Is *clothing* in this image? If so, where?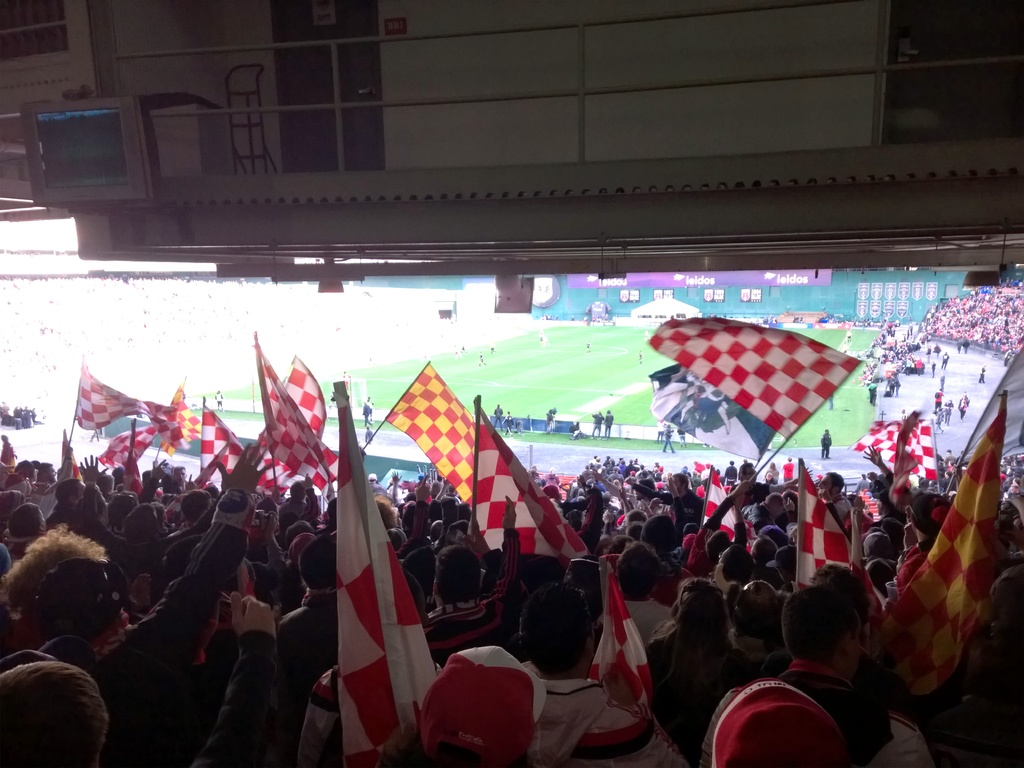
Yes, at (x1=819, y1=431, x2=836, y2=462).
